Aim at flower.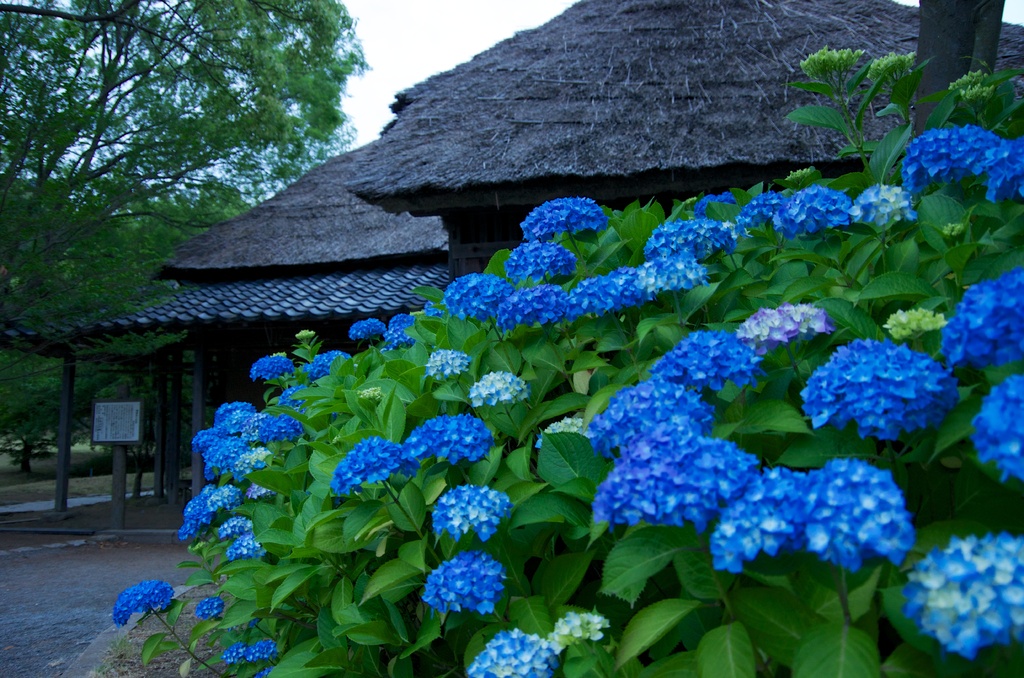
Aimed at pyautogui.locateOnScreen(718, 466, 818, 576).
